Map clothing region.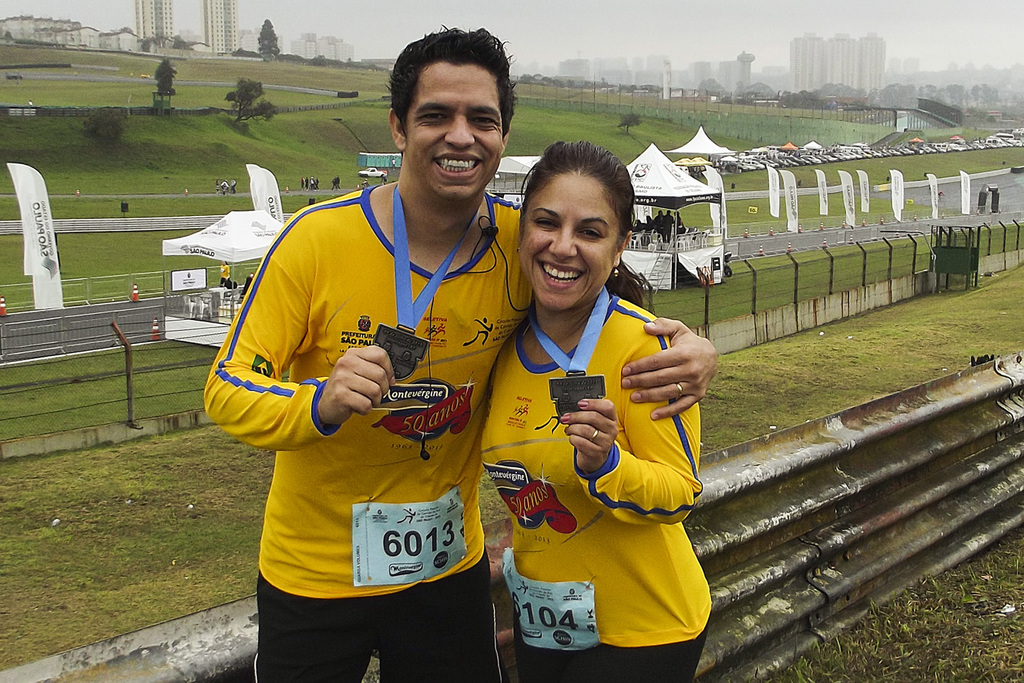
Mapped to 521,620,702,682.
